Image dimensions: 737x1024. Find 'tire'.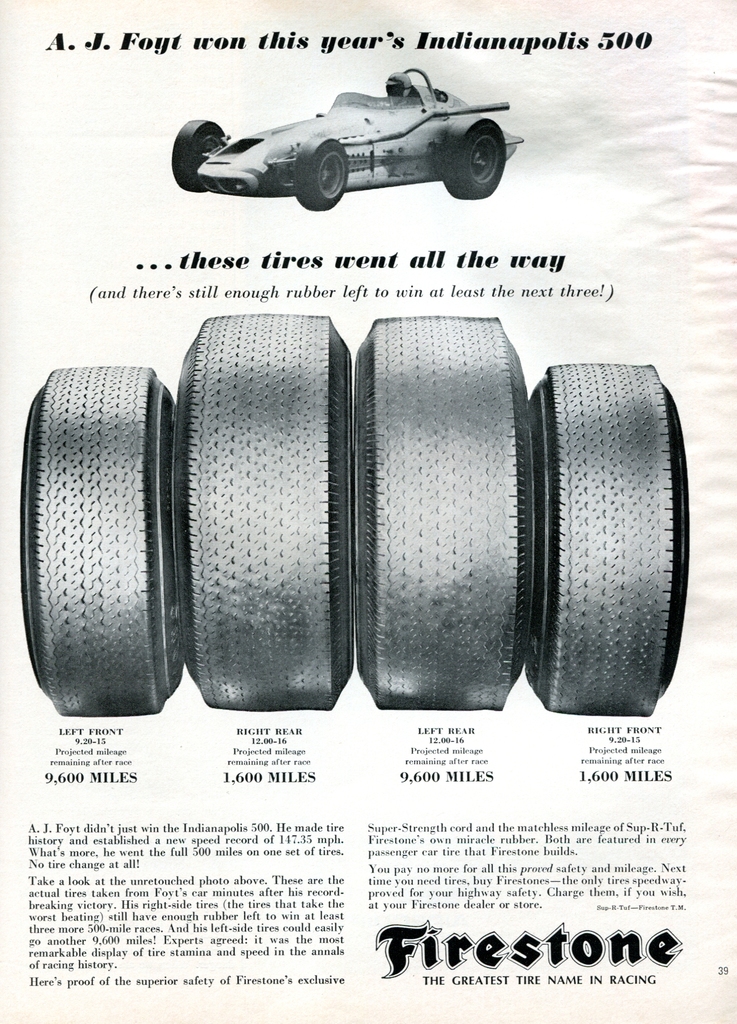
[left=445, top=124, right=506, bottom=198].
